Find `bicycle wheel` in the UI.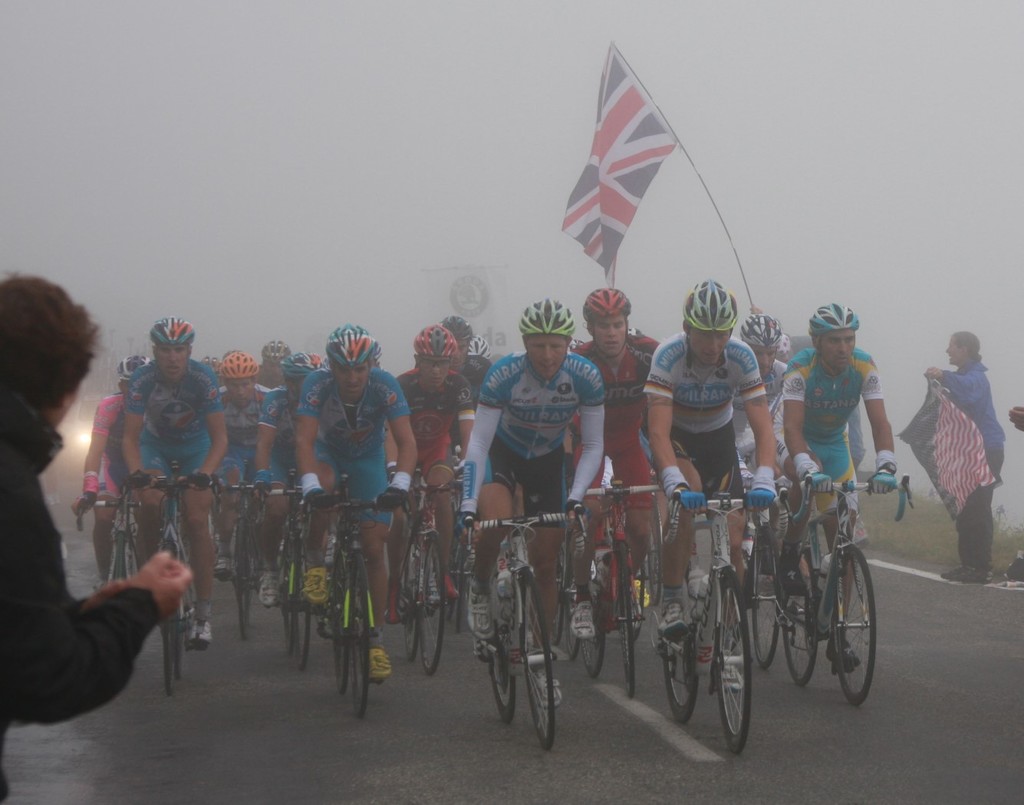
UI element at 562,593,581,660.
